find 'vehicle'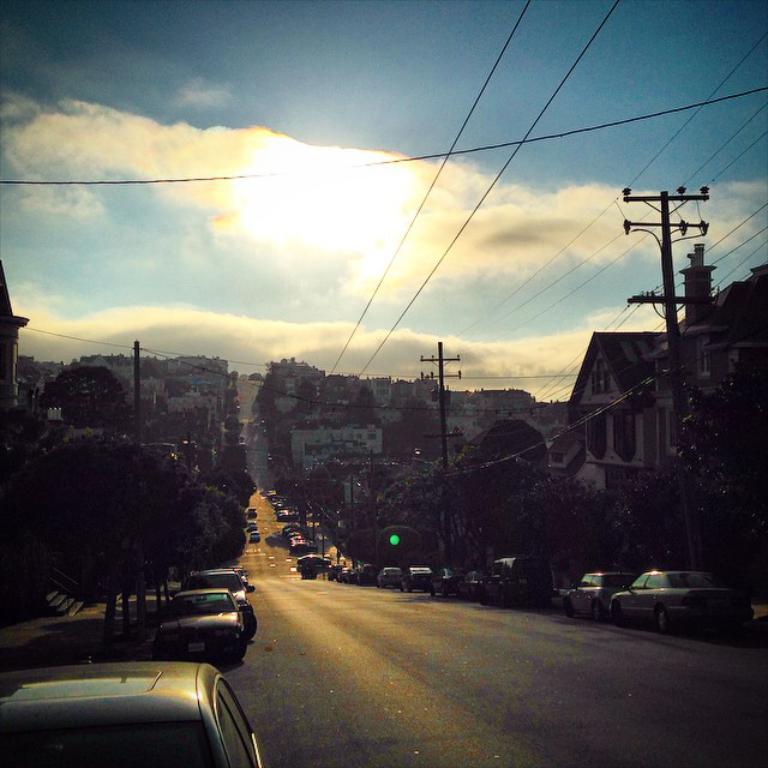
BBox(486, 553, 550, 605)
